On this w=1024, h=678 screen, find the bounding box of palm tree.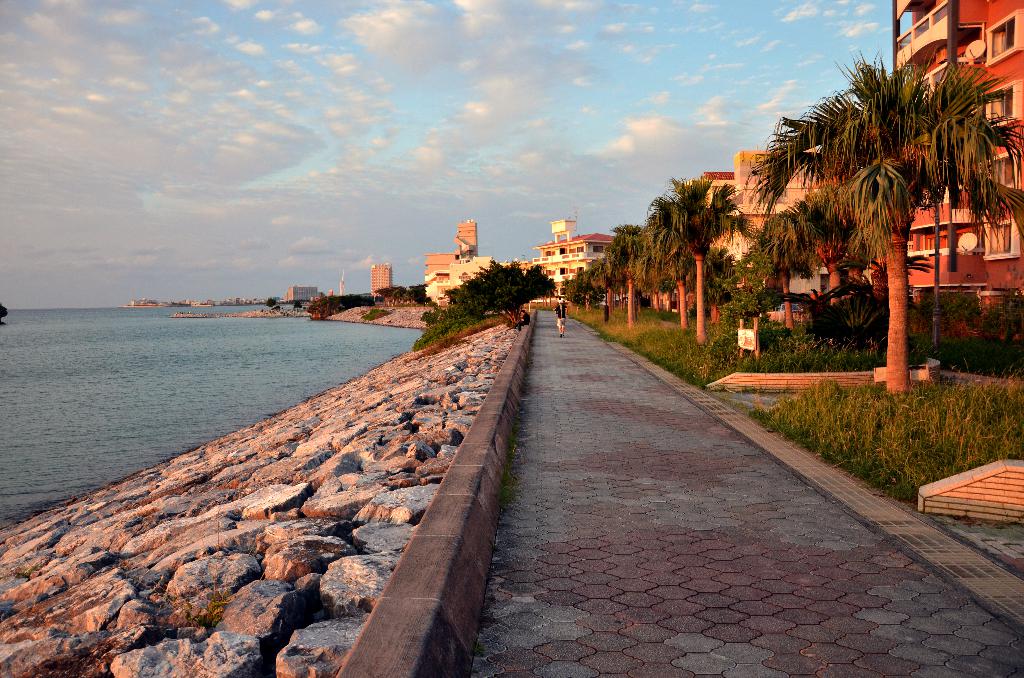
Bounding box: (587,214,670,305).
